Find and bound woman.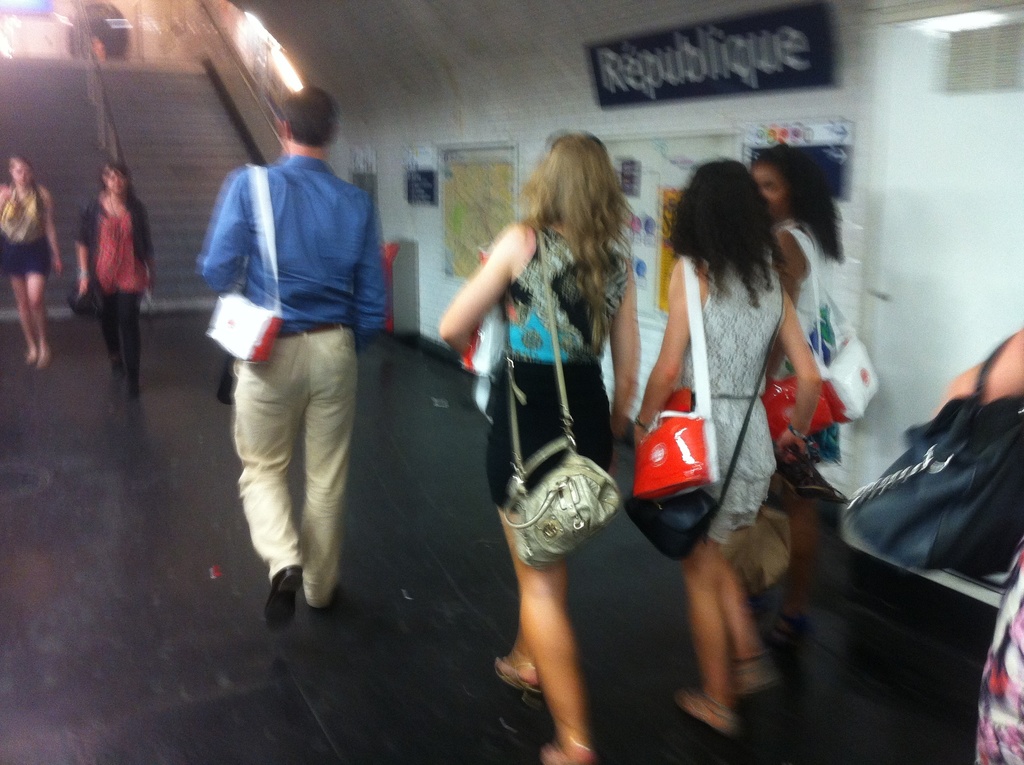
Bound: [0, 157, 56, 374].
